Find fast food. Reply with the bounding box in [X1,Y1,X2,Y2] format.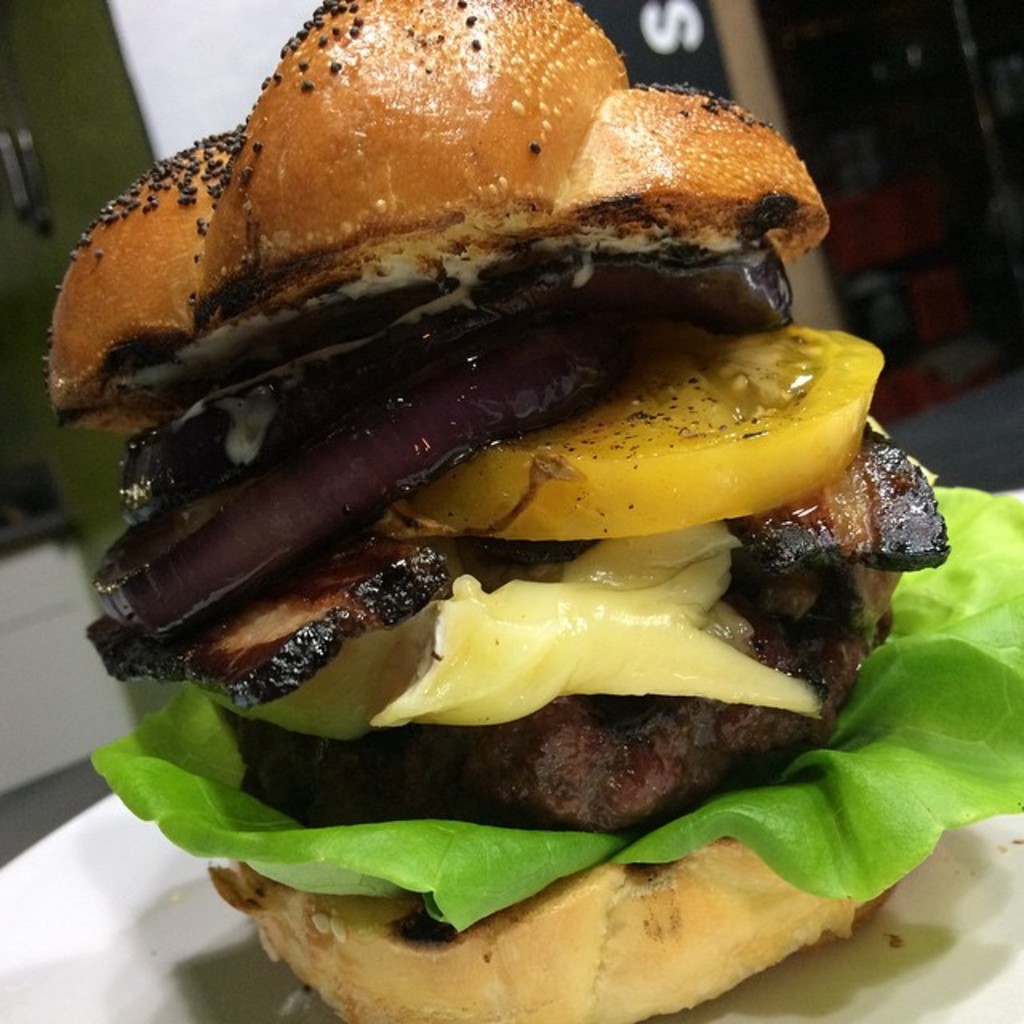
[54,0,1022,1022].
